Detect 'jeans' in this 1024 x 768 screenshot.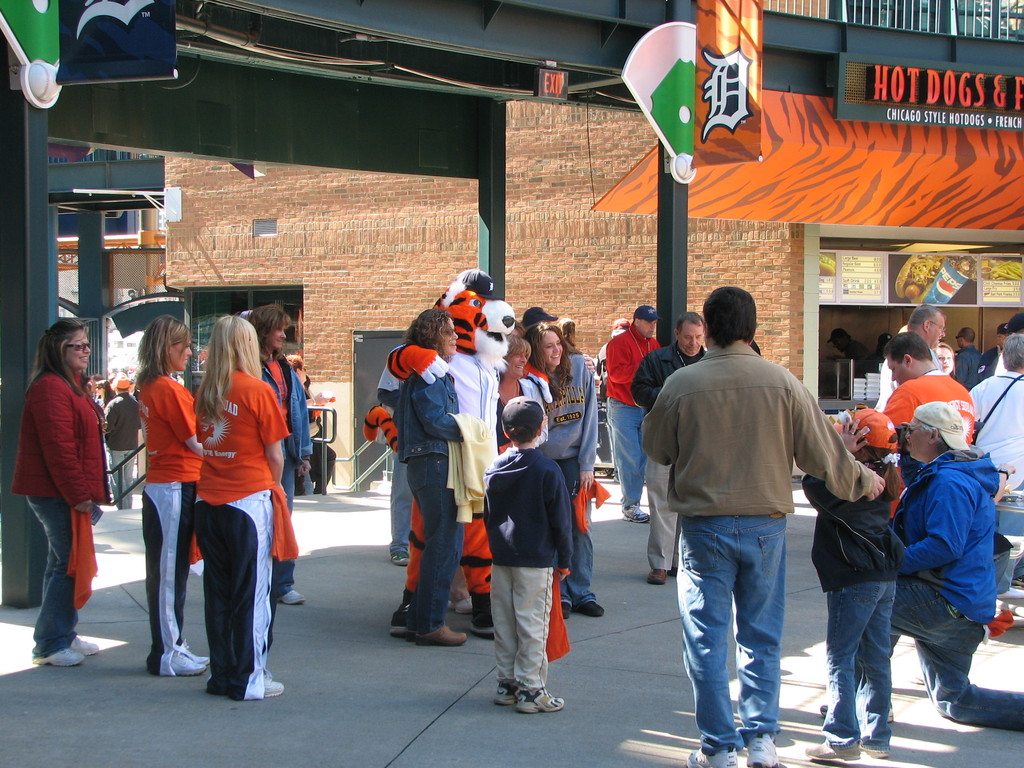
Detection: <bbox>819, 586, 902, 748</bbox>.
